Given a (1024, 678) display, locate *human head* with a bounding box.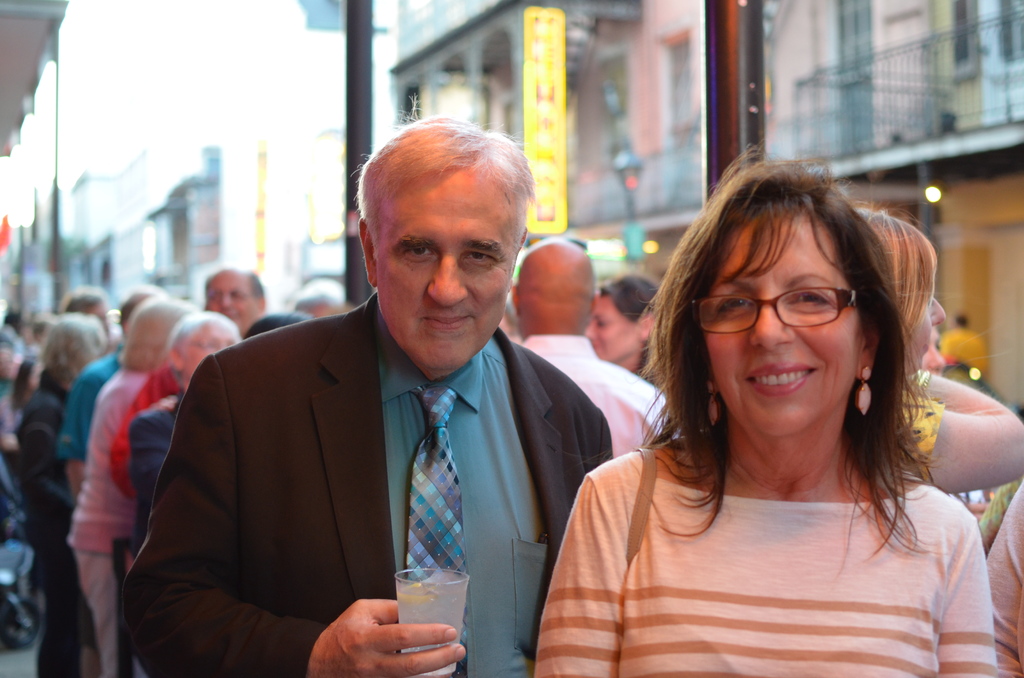
Located: 26,312,59,343.
